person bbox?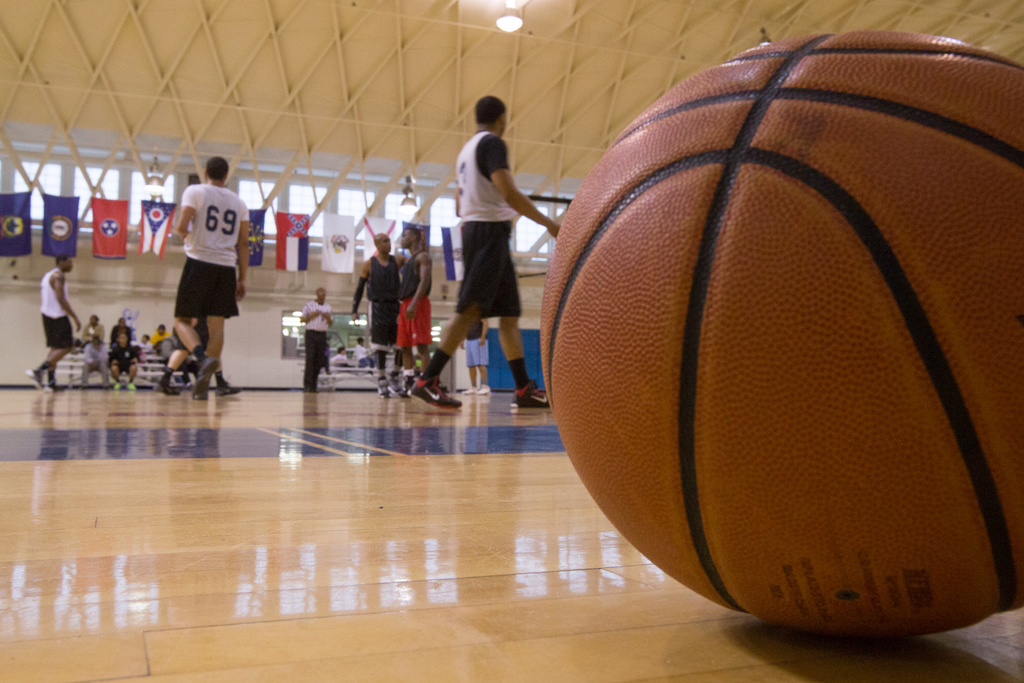
box=[84, 313, 104, 336]
